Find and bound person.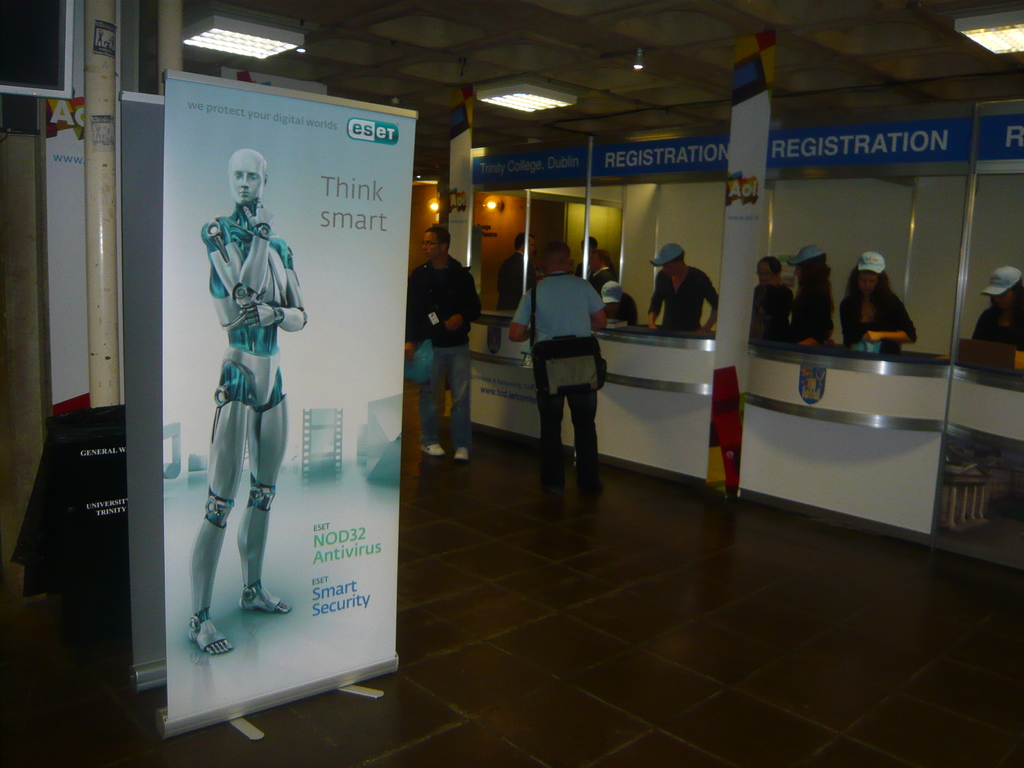
Bound: [599, 280, 635, 323].
